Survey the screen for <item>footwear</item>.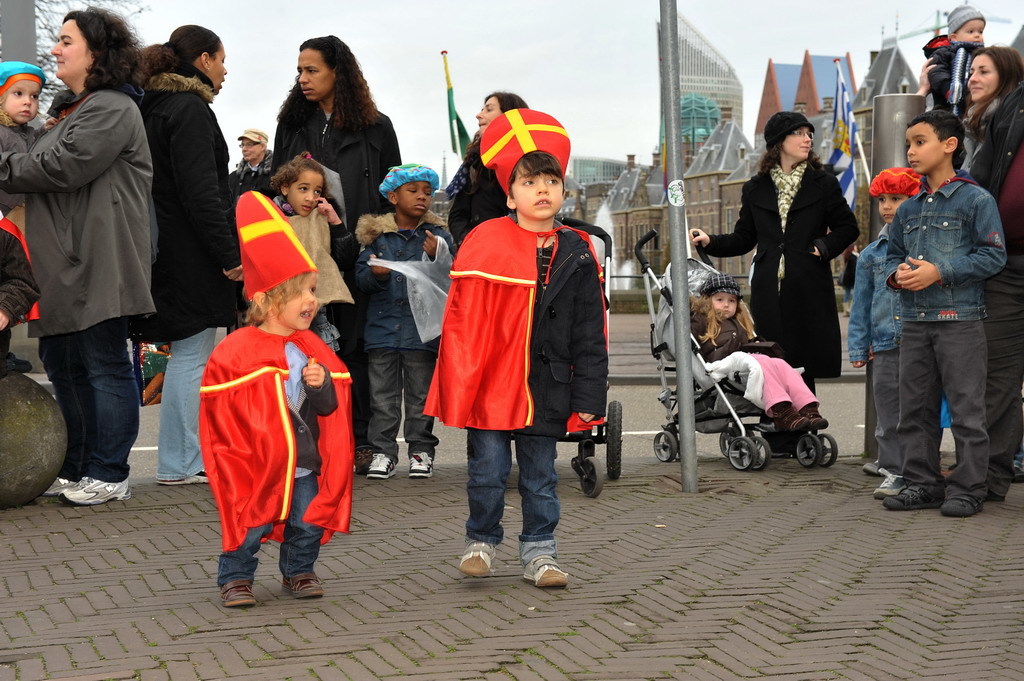
Survey found: (left=813, top=416, right=831, bottom=432).
